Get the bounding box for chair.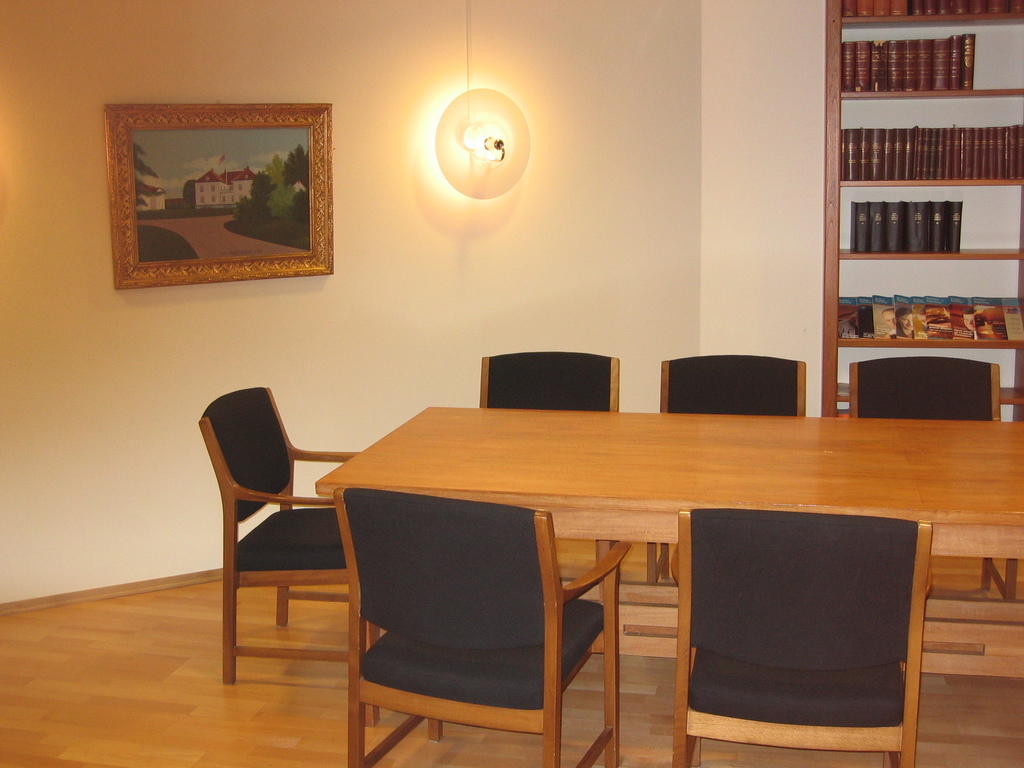
pyautogui.locateOnScreen(671, 505, 931, 767).
